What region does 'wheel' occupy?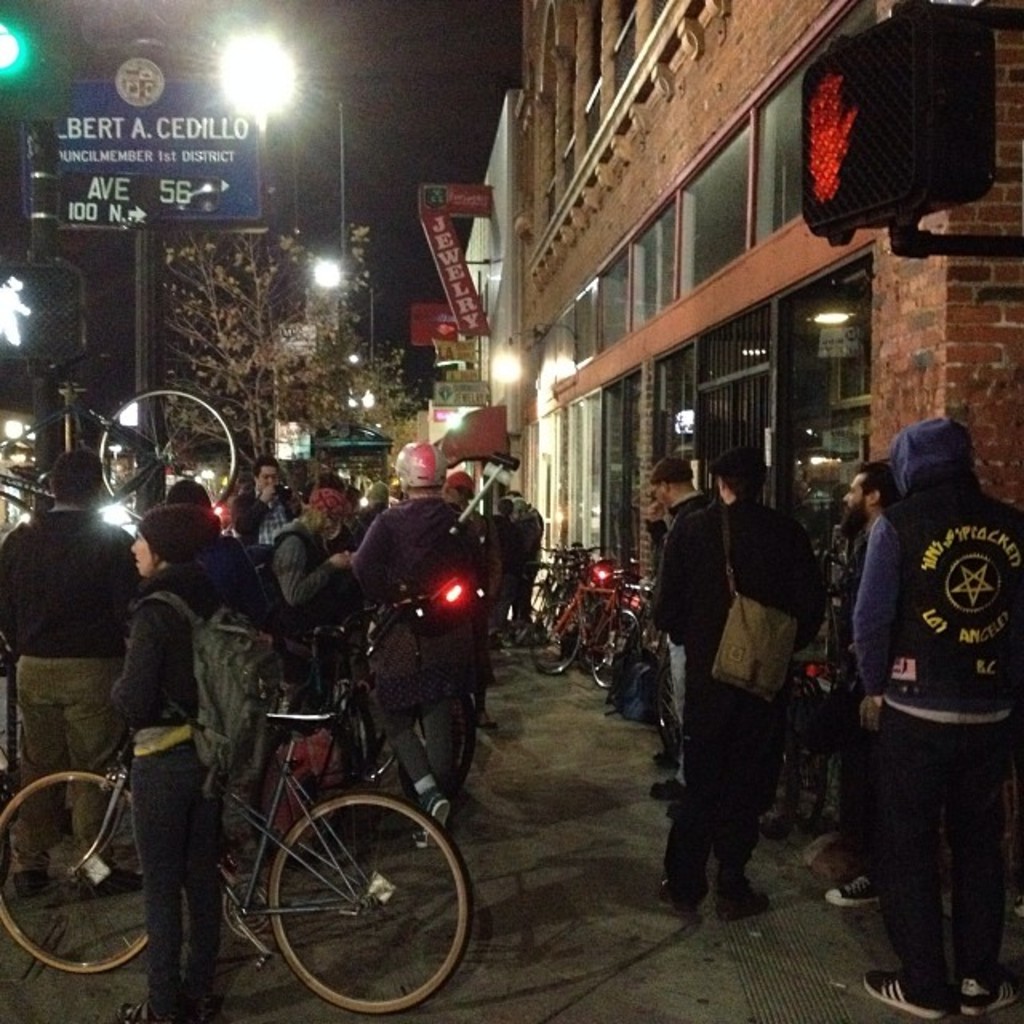
(0, 763, 155, 970).
